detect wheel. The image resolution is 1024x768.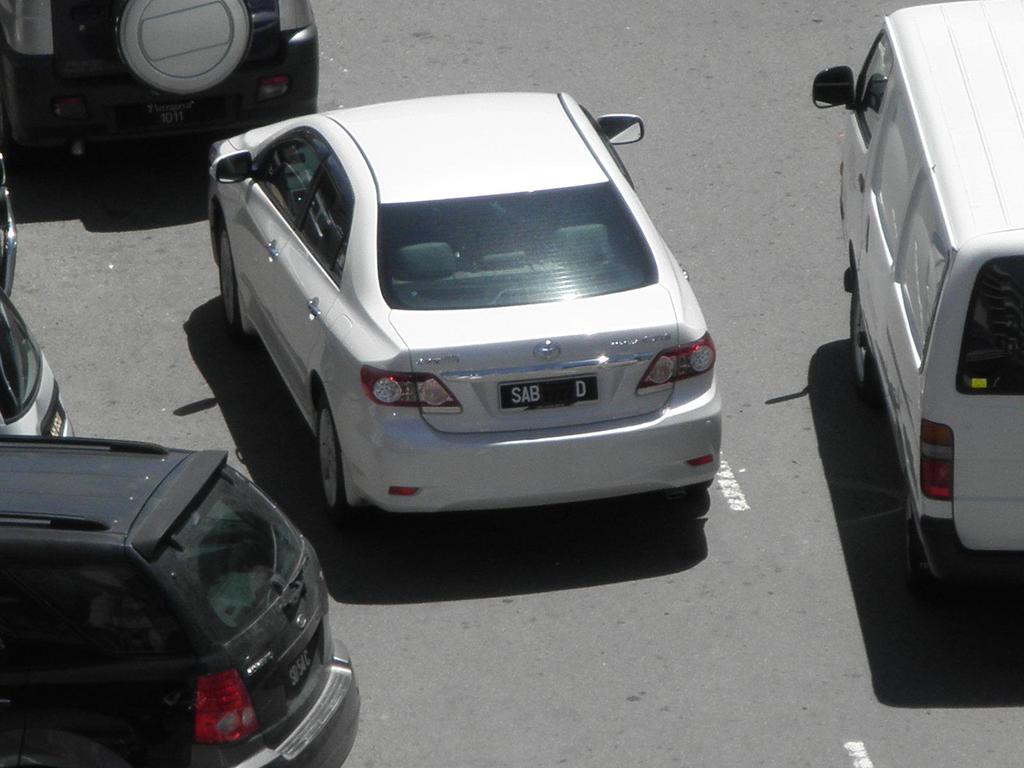
[left=844, top=285, right=890, bottom=387].
